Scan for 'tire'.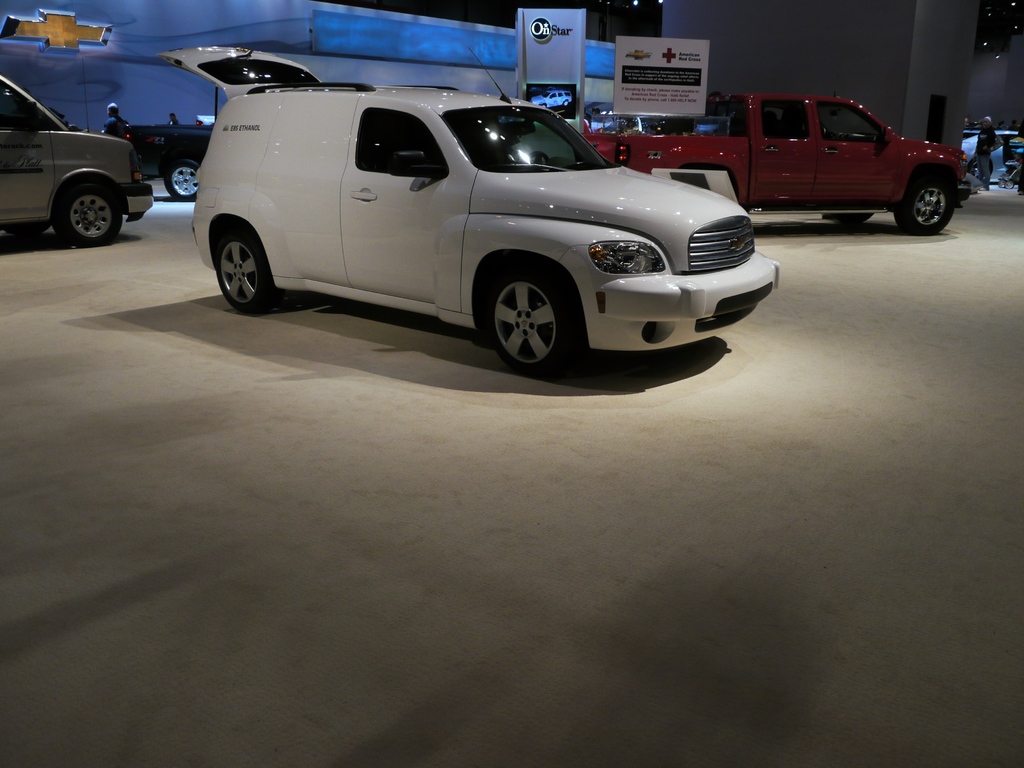
Scan result: {"left": 891, "top": 172, "right": 957, "bottom": 235}.
